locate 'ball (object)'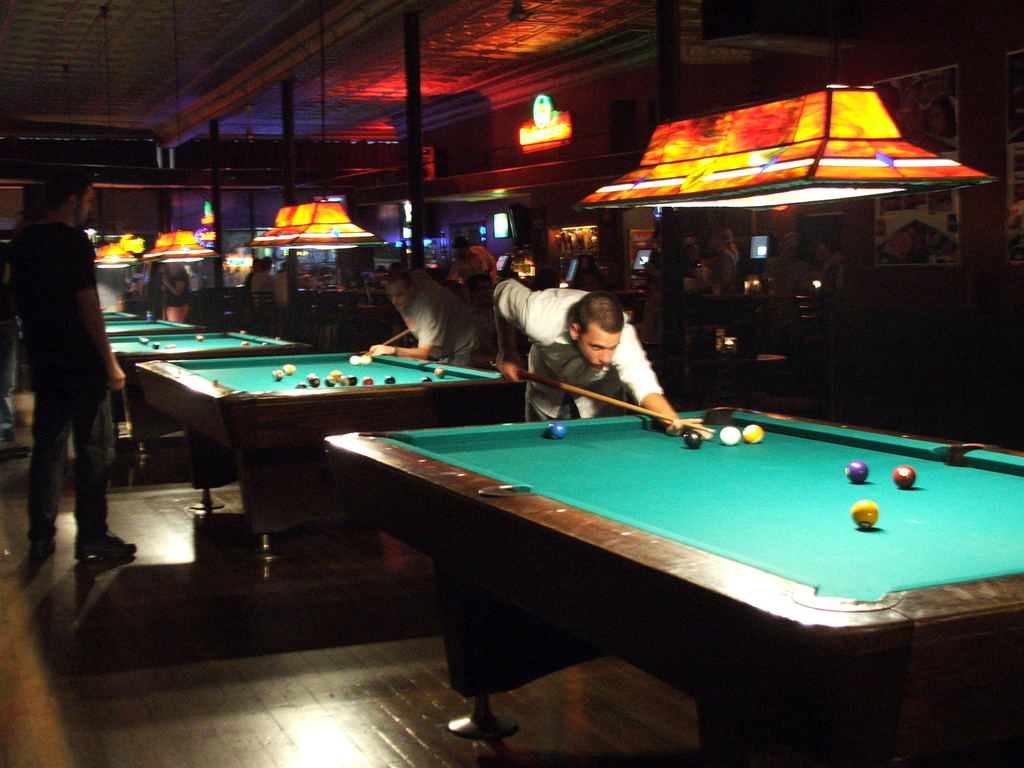
[left=685, top=436, right=698, bottom=452]
